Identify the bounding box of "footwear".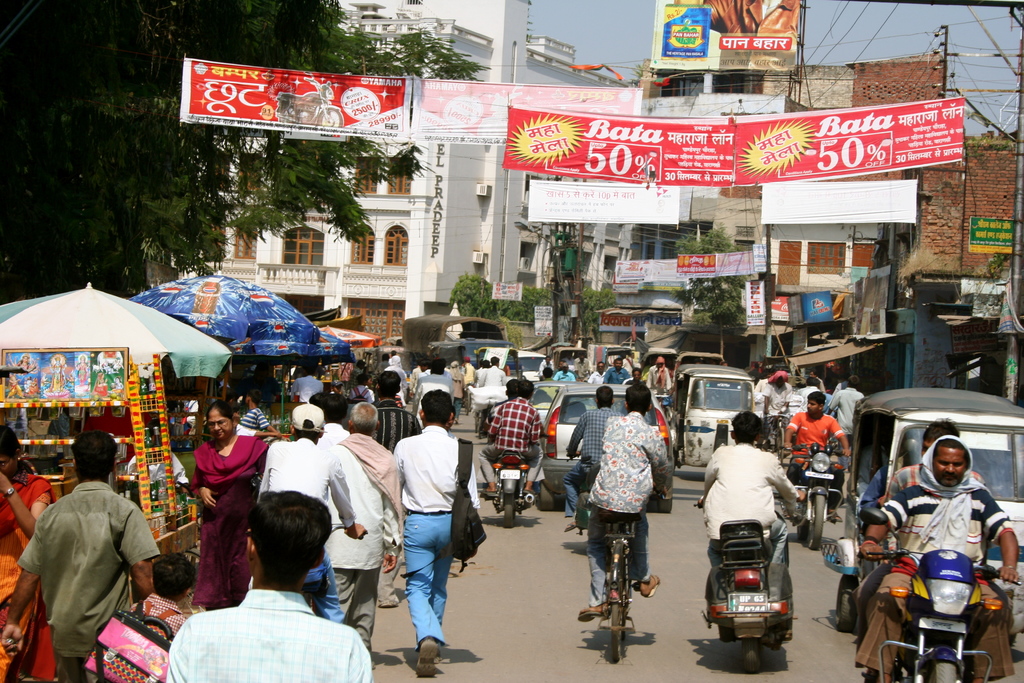
locate(415, 637, 440, 679).
